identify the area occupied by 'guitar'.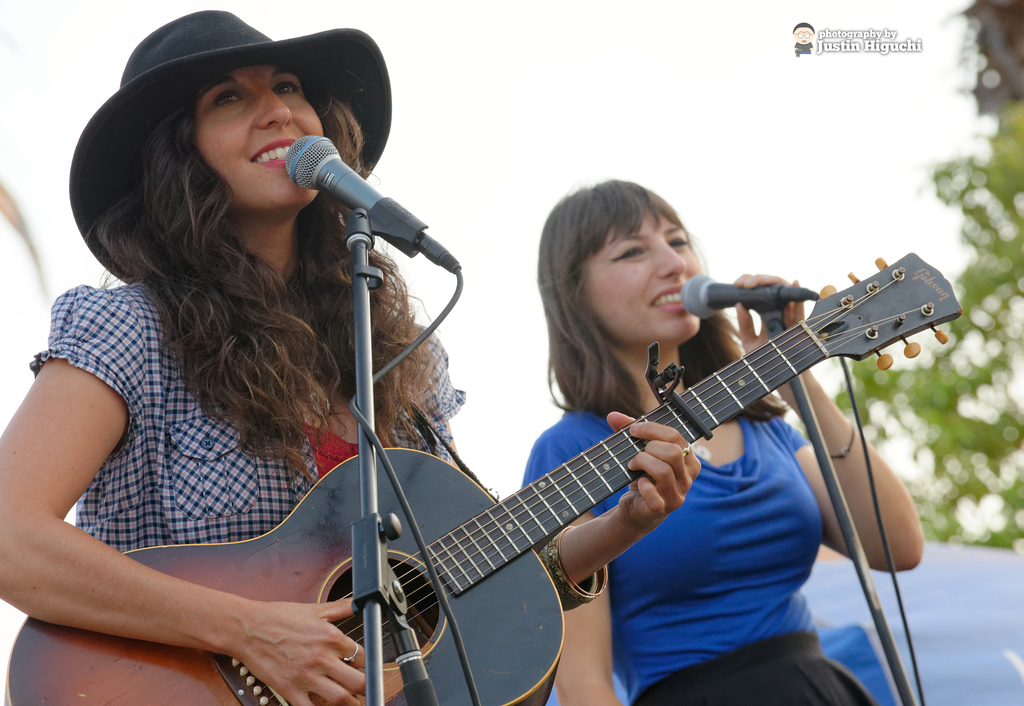
Area: {"left": 0, "top": 249, "right": 971, "bottom": 705}.
